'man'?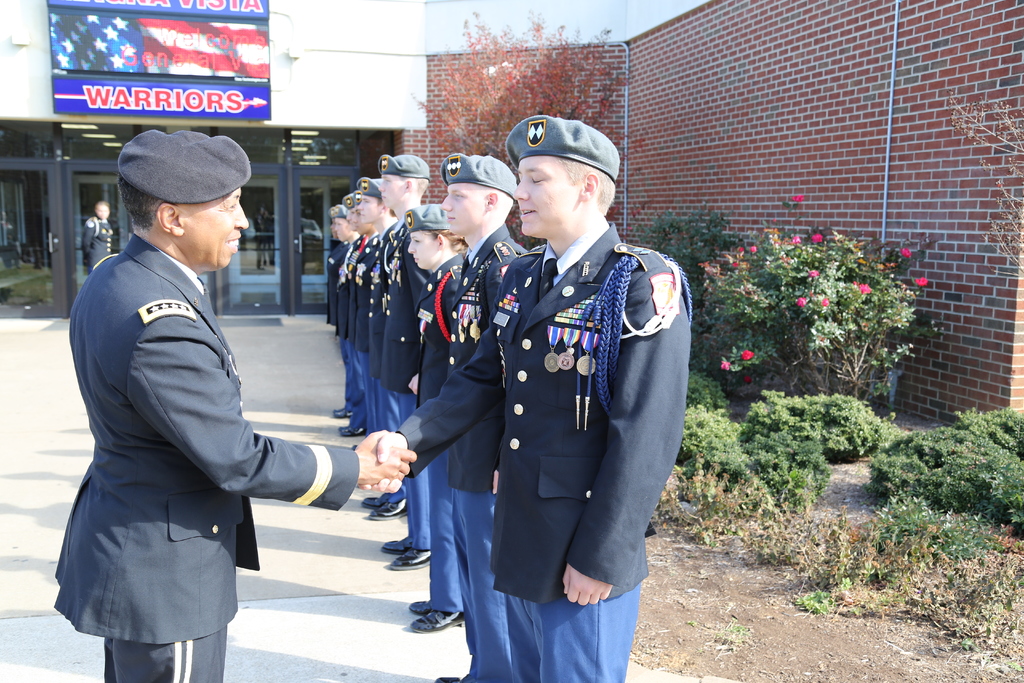
bbox=[56, 120, 344, 668]
